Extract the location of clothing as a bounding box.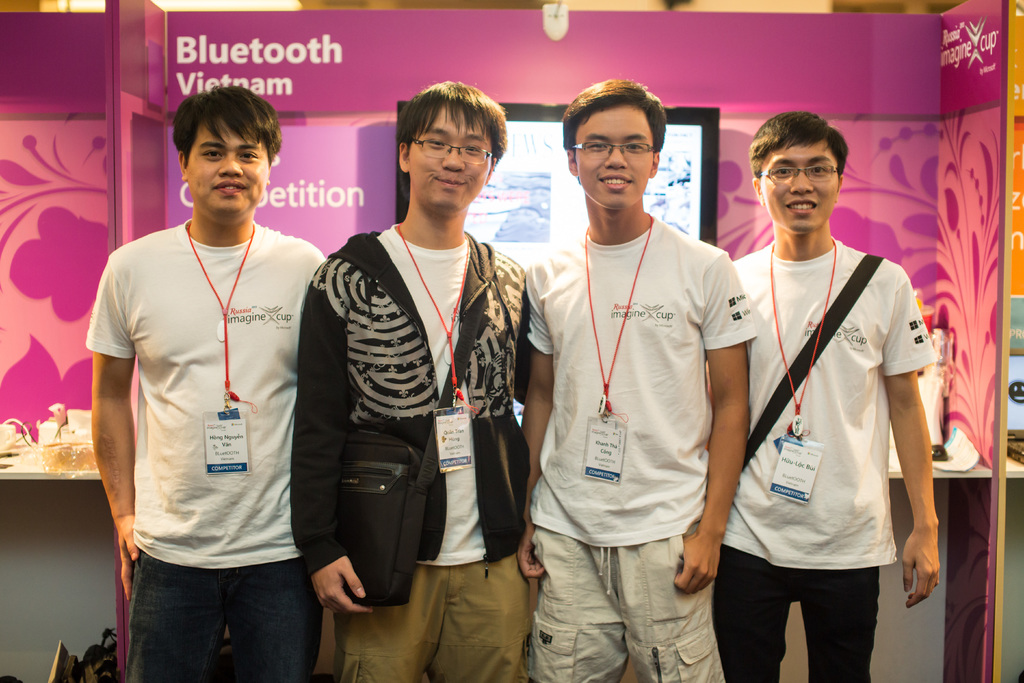
(left=295, top=226, right=531, bottom=682).
